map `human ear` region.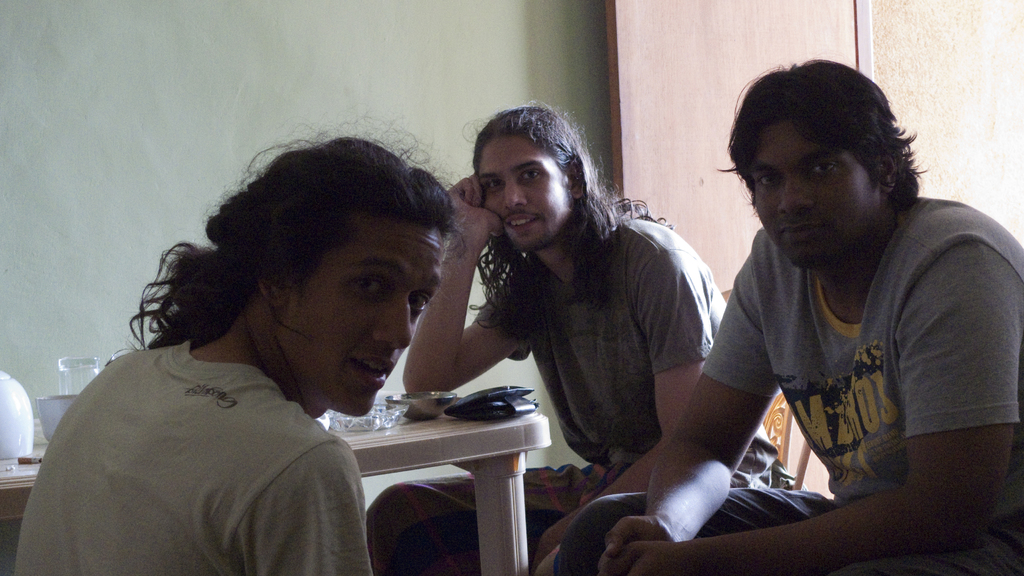
Mapped to {"left": 877, "top": 152, "right": 897, "bottom": 189}.
